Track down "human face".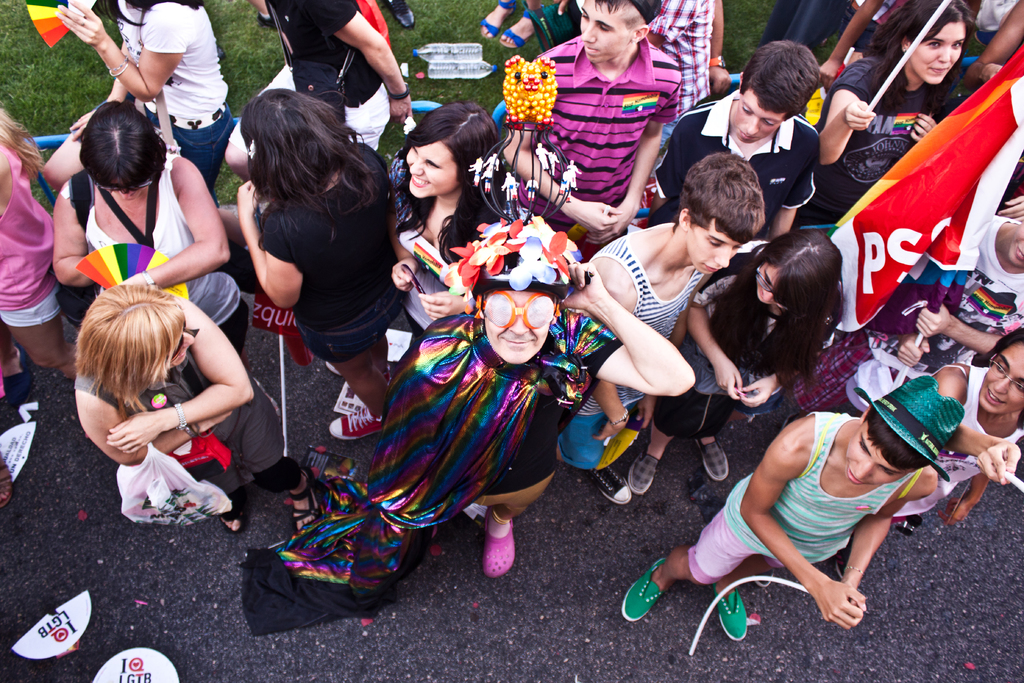
Tracked to <bbox>976, 341, 1023, 416</bbox>.
